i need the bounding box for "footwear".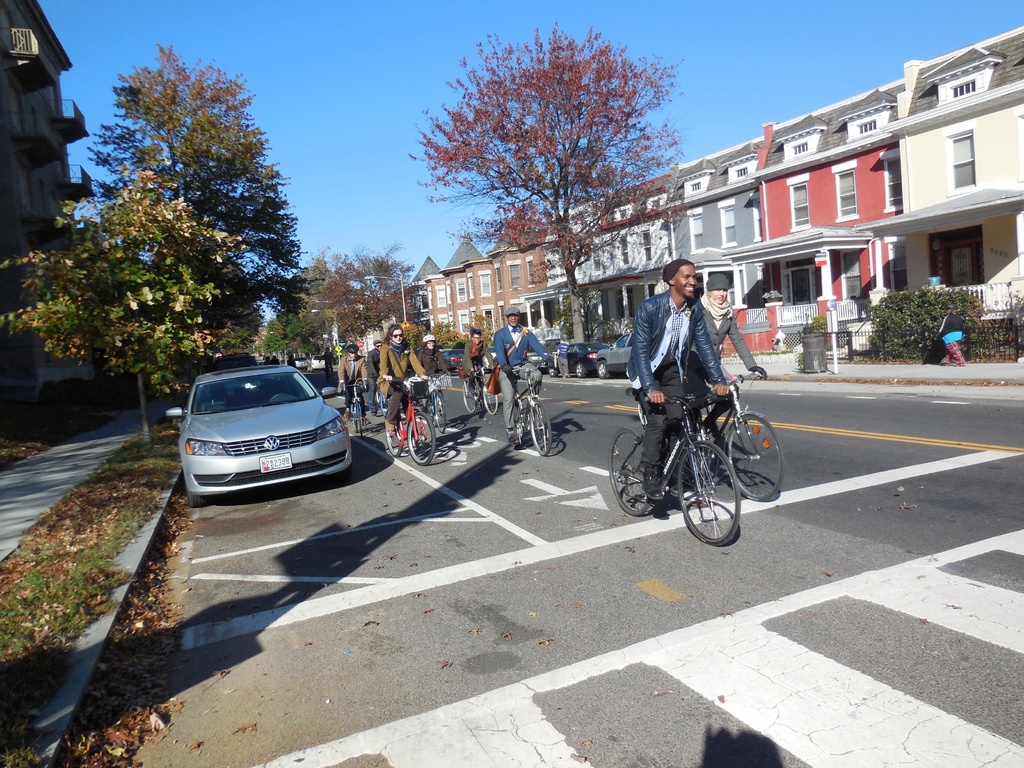
Here it is: region(505, 430, 525, 448).
